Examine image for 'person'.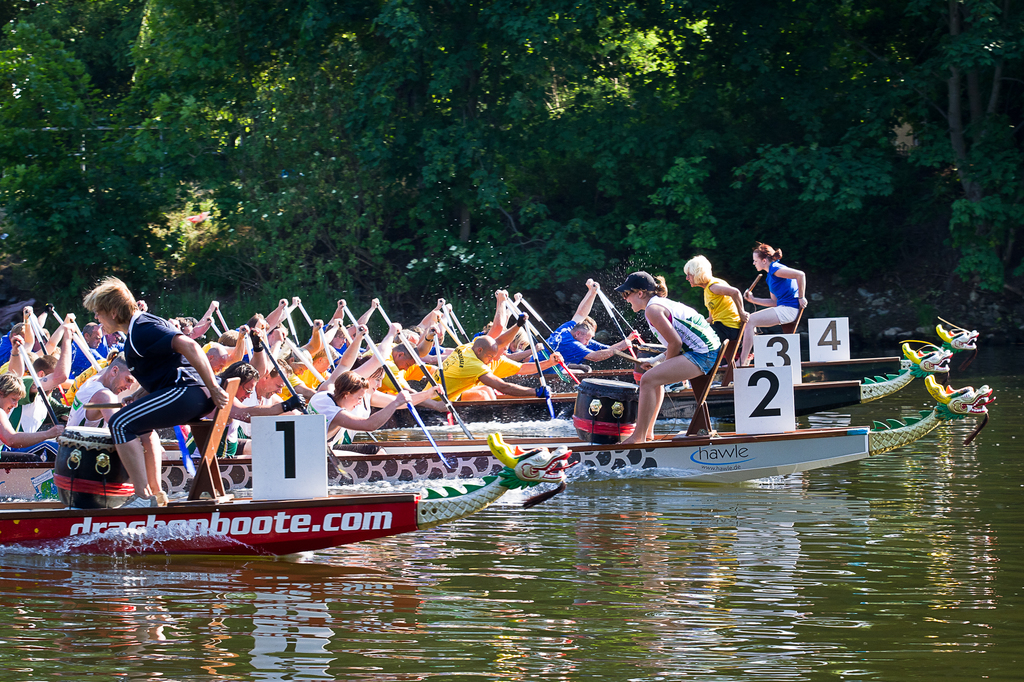
Examination result: BBox(543, 283, 612, 374).
